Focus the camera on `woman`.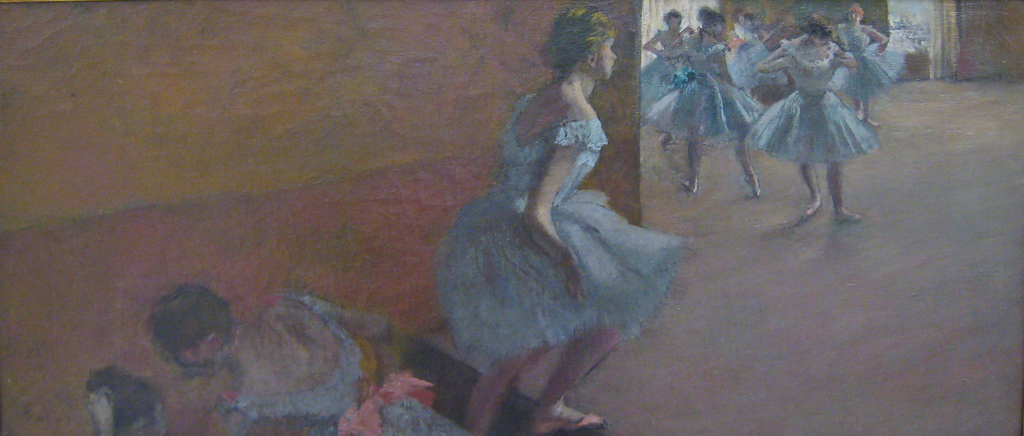
Focus region: [139, 292, 484, 435].
